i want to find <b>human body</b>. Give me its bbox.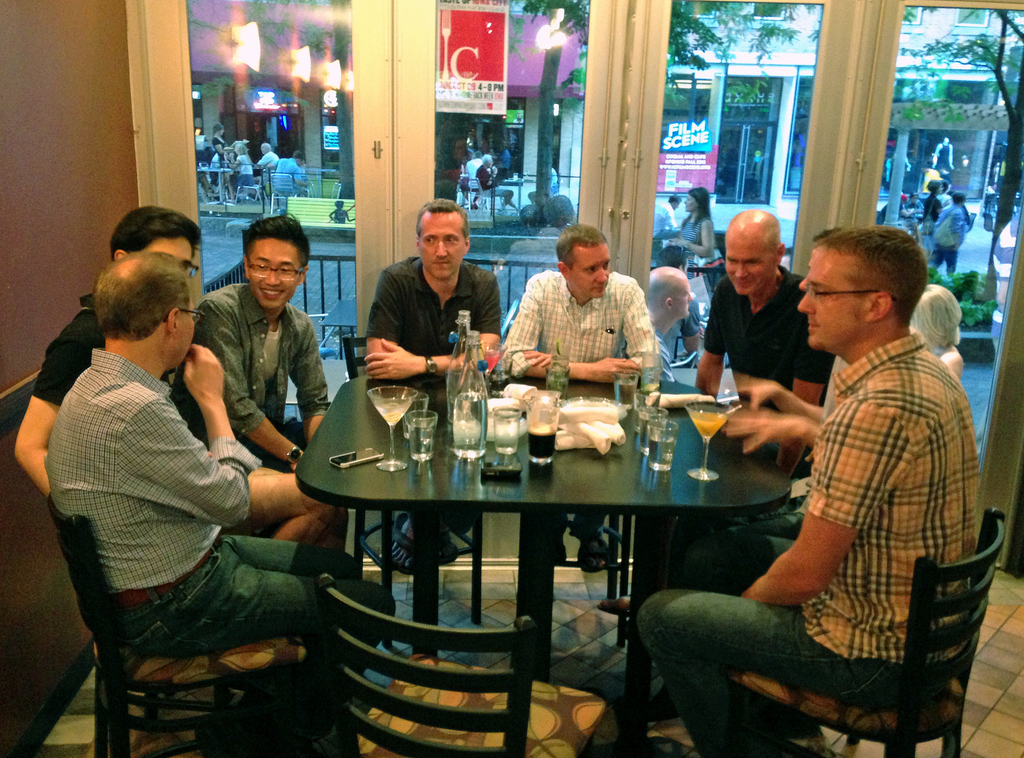
(left=647, top=269, right=700, bottom=386).
